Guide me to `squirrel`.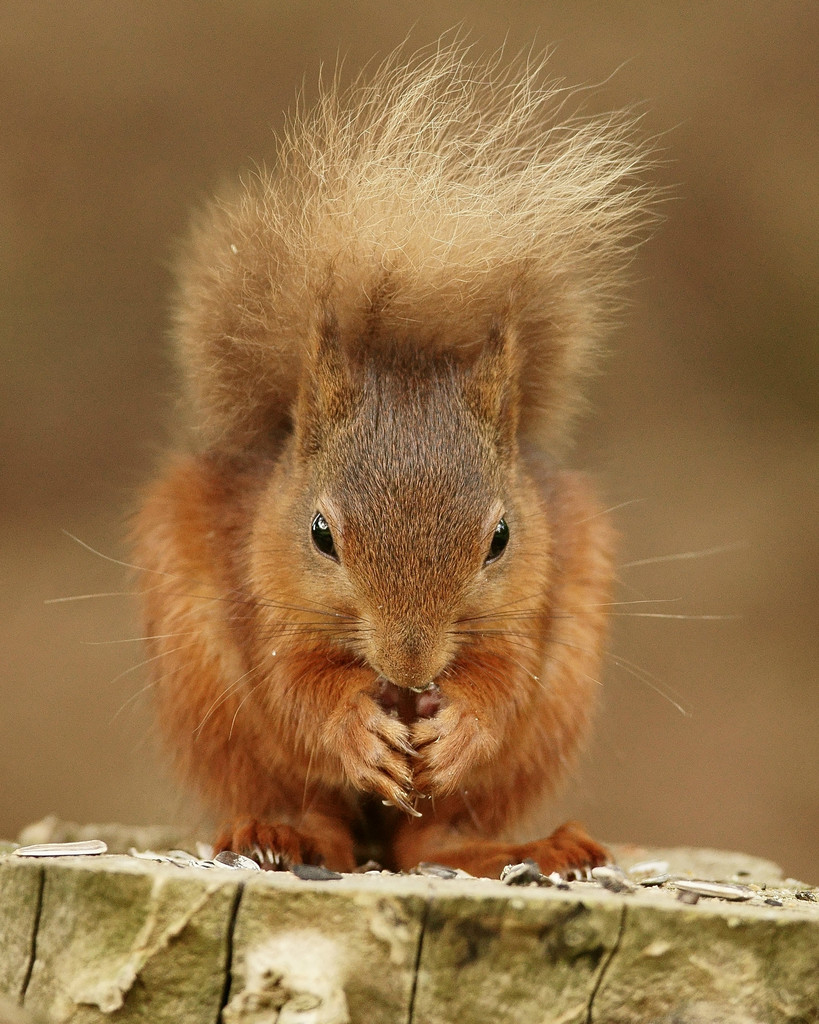
Guidance: rect(34, 20, 750, 884).
